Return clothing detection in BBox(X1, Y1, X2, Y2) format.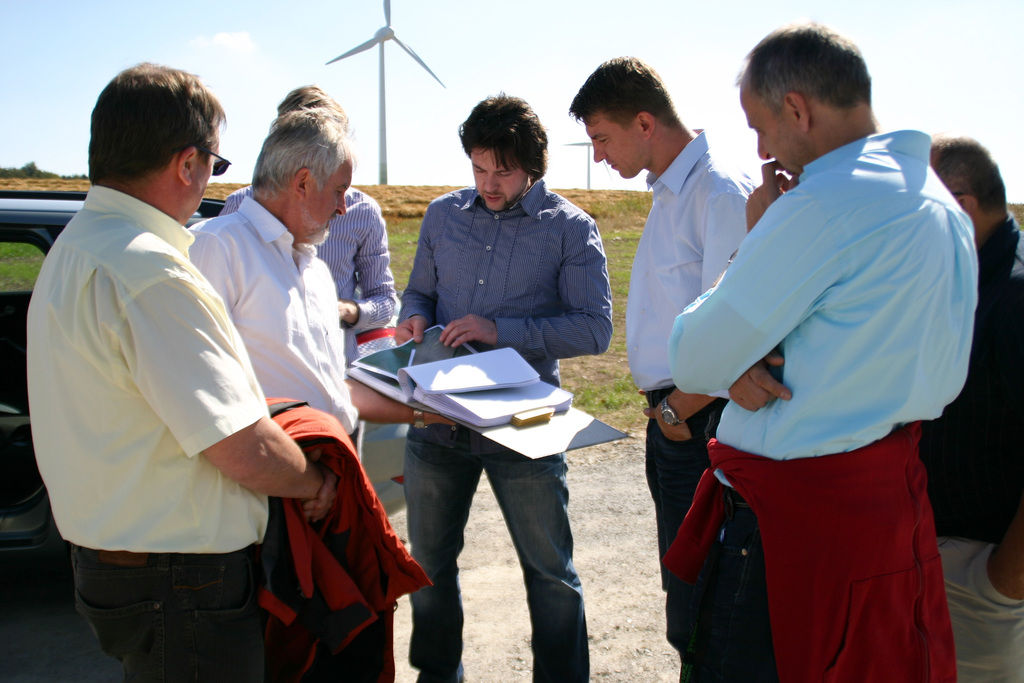
BBox(641, 391, 724, 600).
